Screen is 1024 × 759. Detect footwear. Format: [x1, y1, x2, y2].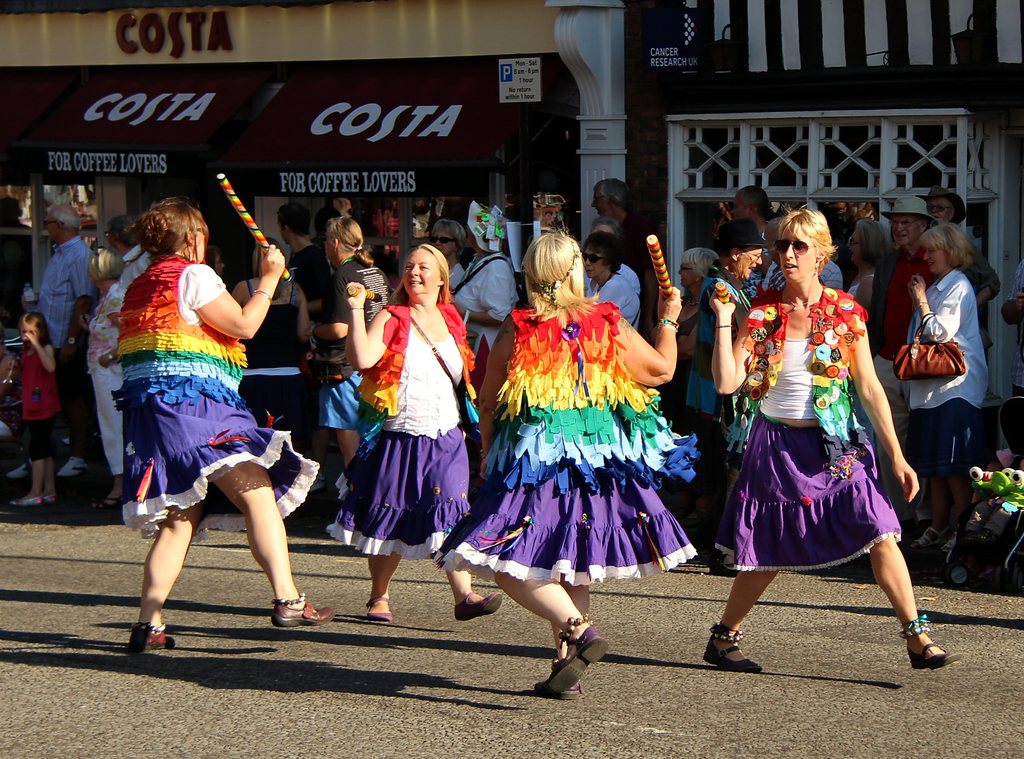
[908, 525, 945, 548].
